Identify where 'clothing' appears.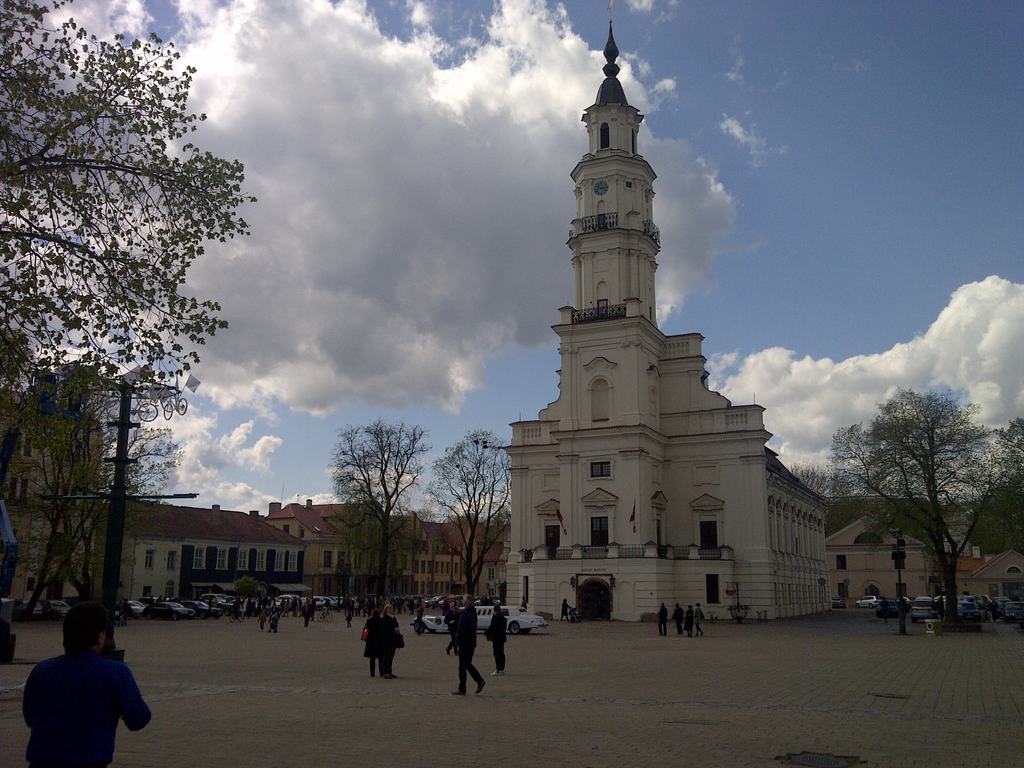
Appears at x1=346 y1=606 x2=354 y2=627.
